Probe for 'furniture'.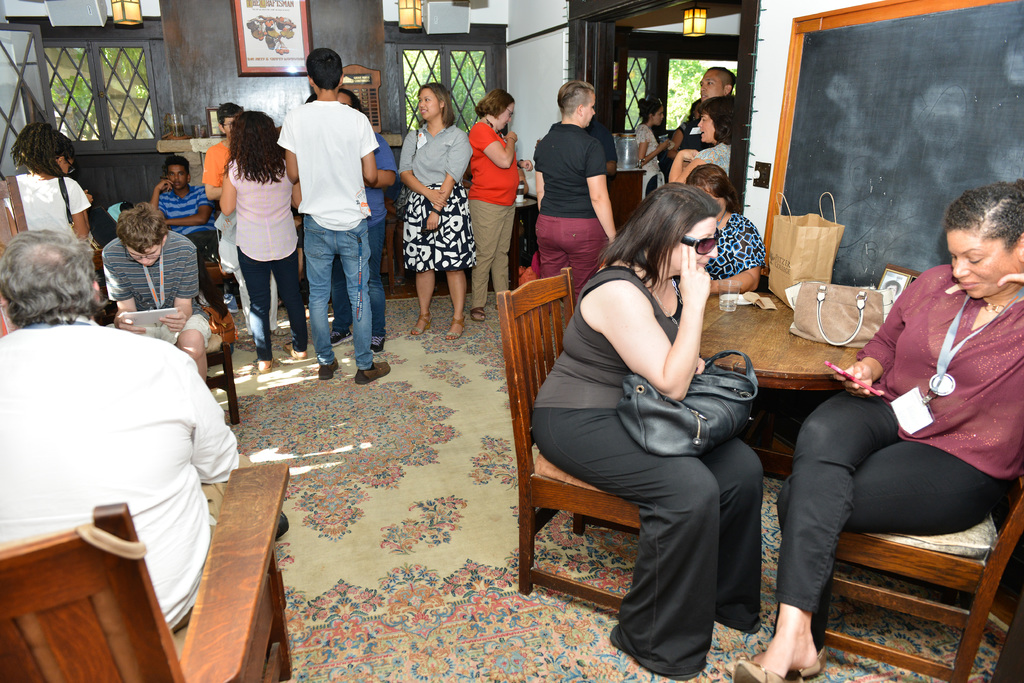
Probe result: detection(699, 290, 862, 478).
